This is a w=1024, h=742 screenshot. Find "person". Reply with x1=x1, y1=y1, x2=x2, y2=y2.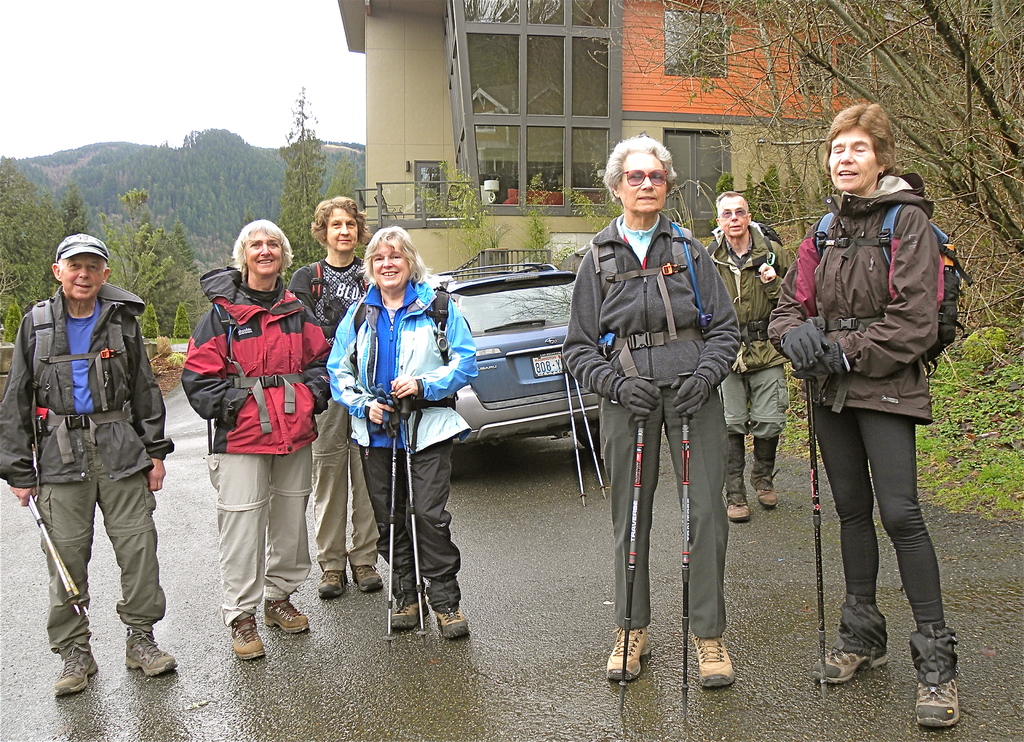
x1=0, y1=230, x2=186, y2=701.
